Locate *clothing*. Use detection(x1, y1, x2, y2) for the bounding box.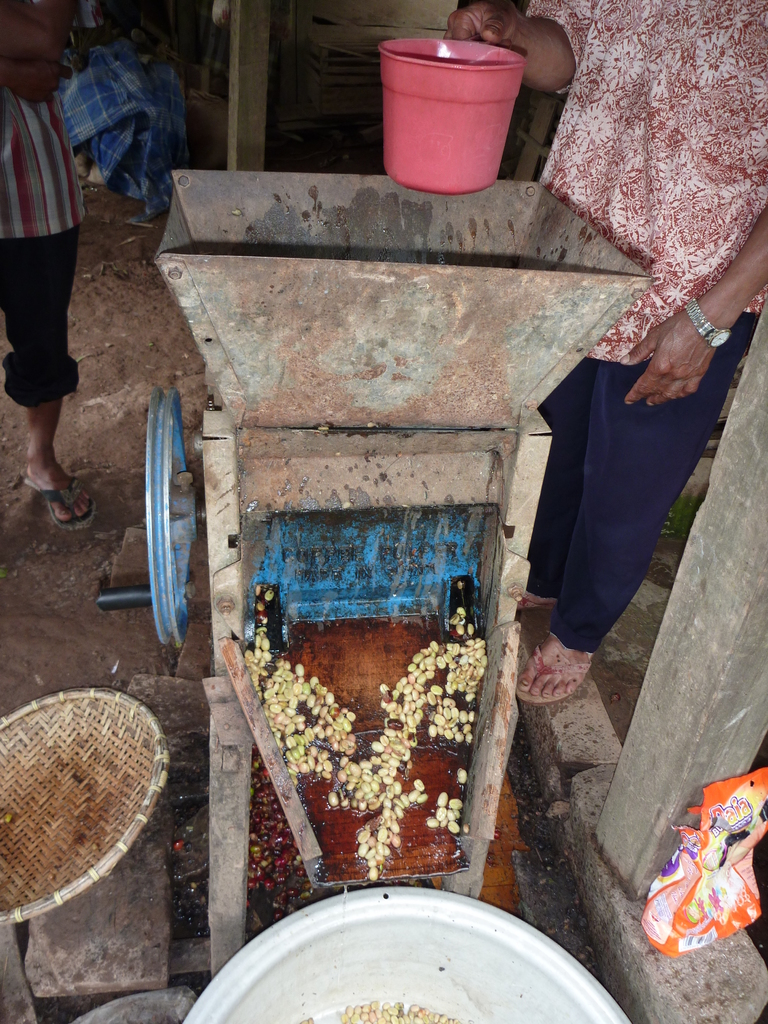
detection(527, 0, 767, 664).
